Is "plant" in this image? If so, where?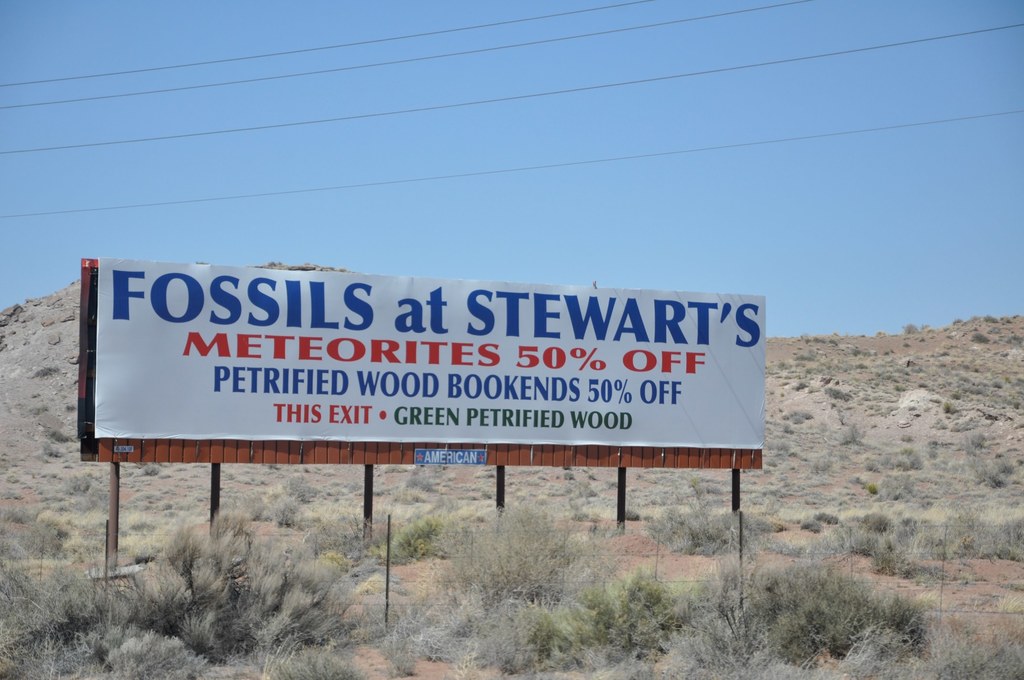
Yes, at select_region(518, 562, 701, 656).
